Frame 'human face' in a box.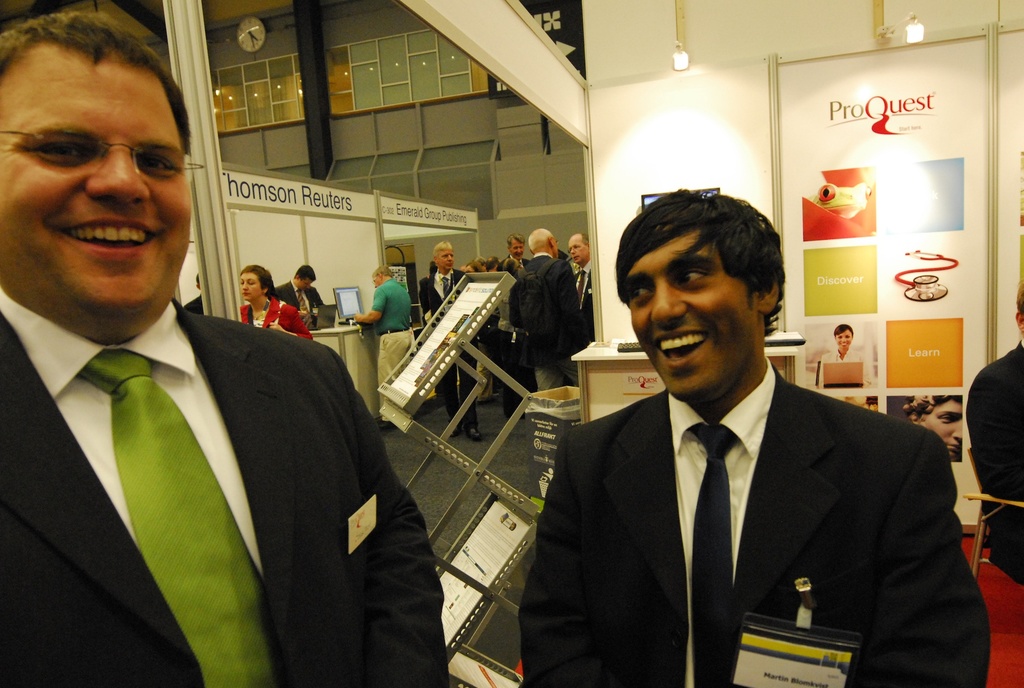
{"x1": 574, "y1": 232, "x2": 593, "y2": 268}.
